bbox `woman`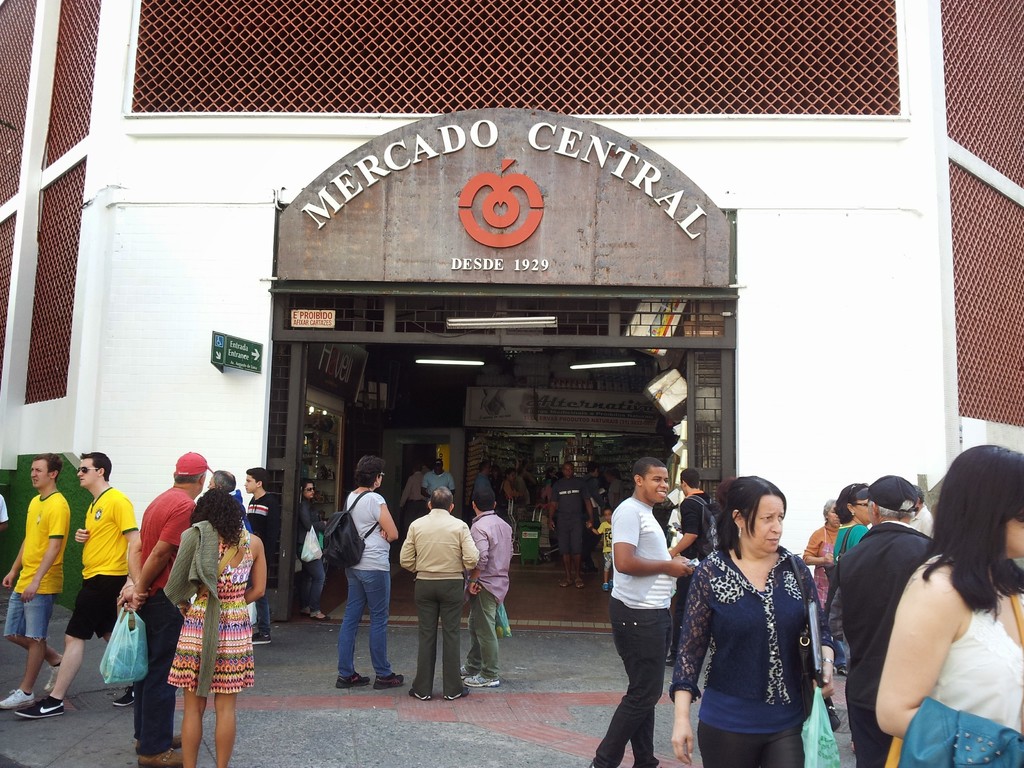
detection(861, 436, 1023, 767)
